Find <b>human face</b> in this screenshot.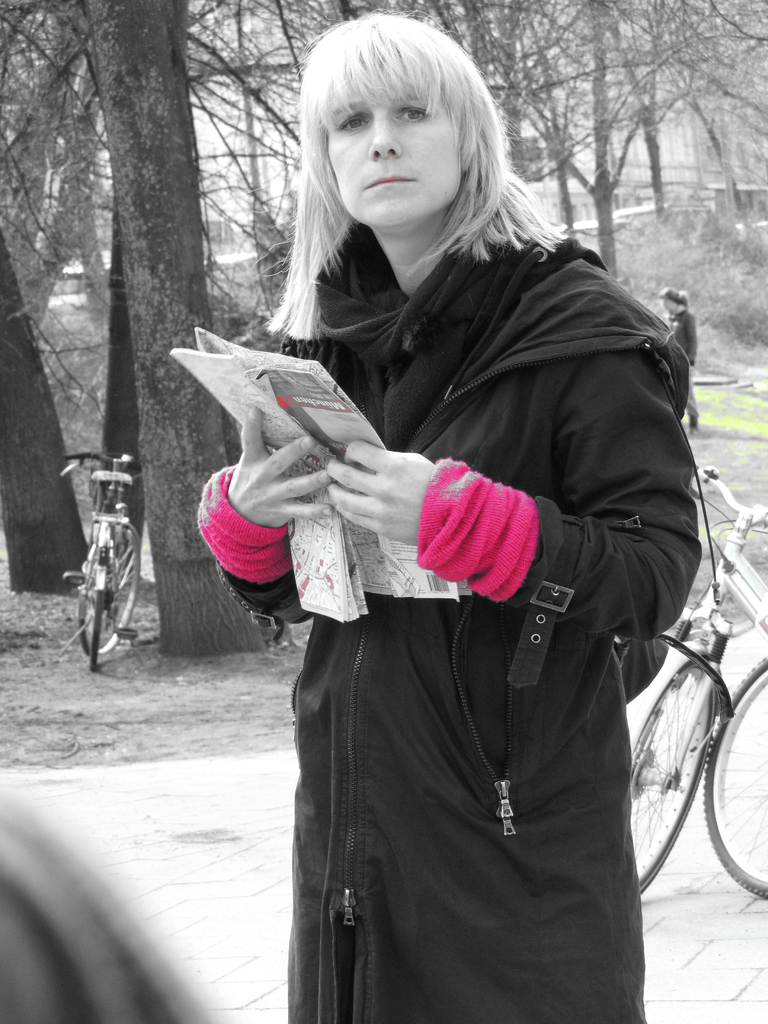
The bounding box for <b>human face</b> is 326/44/486/225.
